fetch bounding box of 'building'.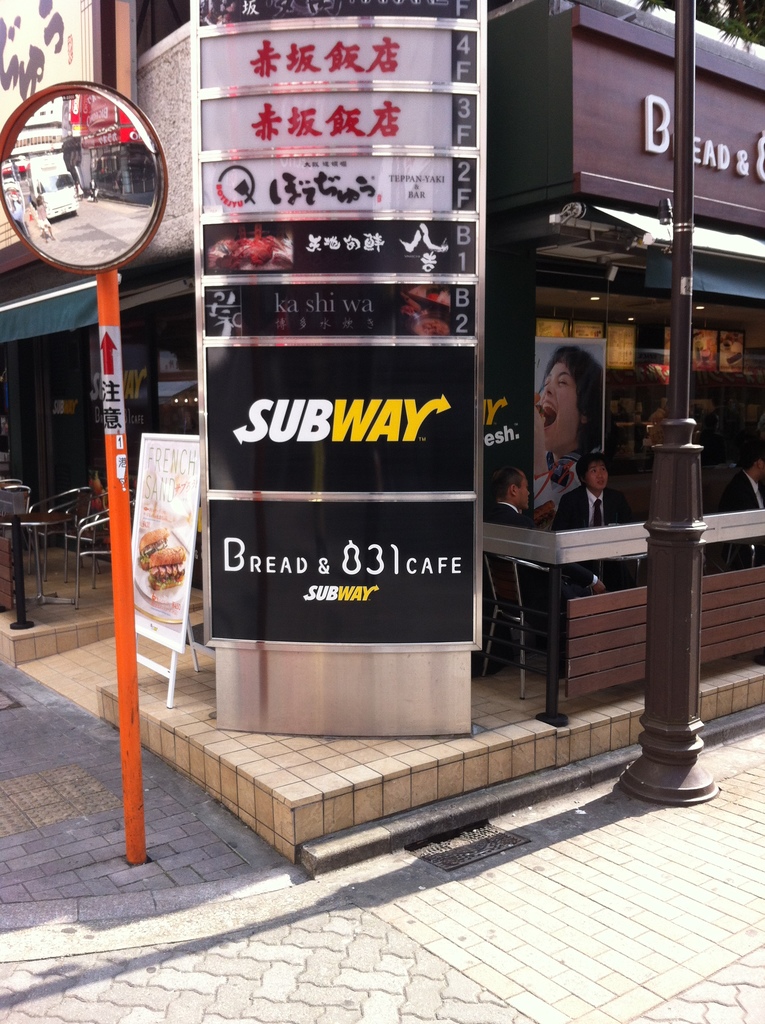
Bbox: l=0, t=0, r=764, b=739.
